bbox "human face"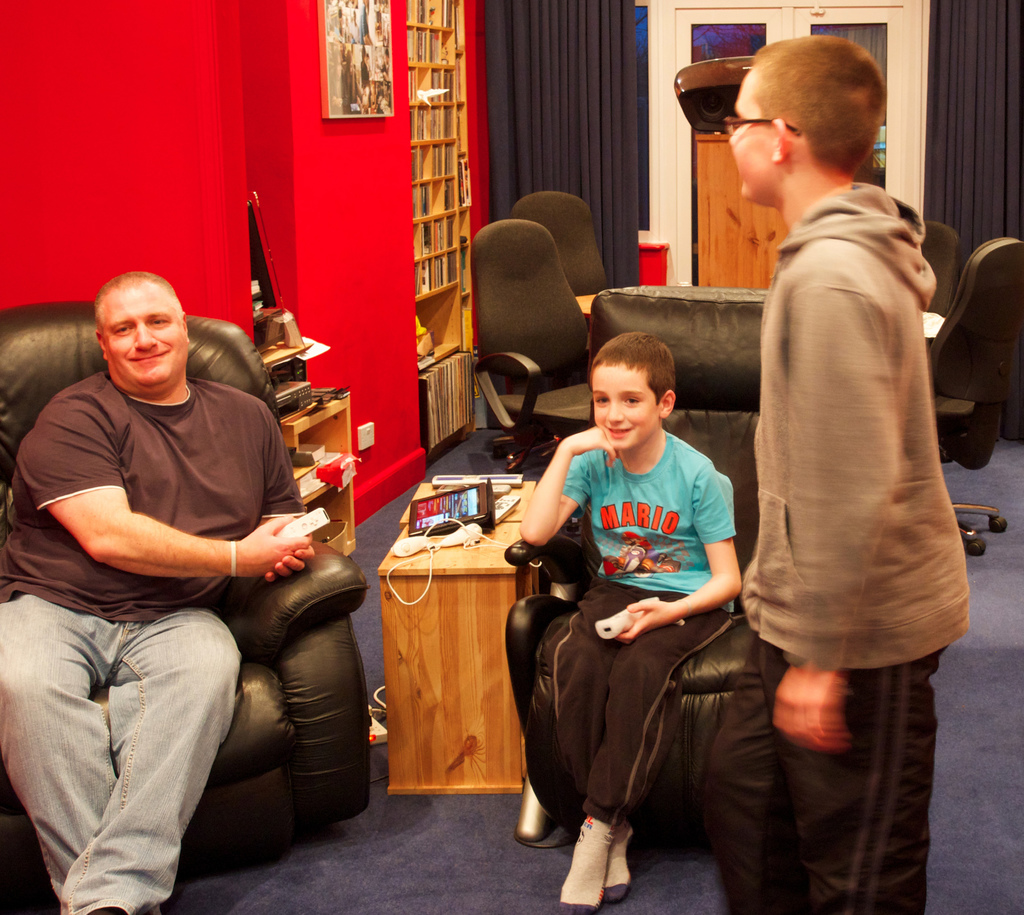
pyautogui.locateOnScreen(724, 73, 774, 198)
